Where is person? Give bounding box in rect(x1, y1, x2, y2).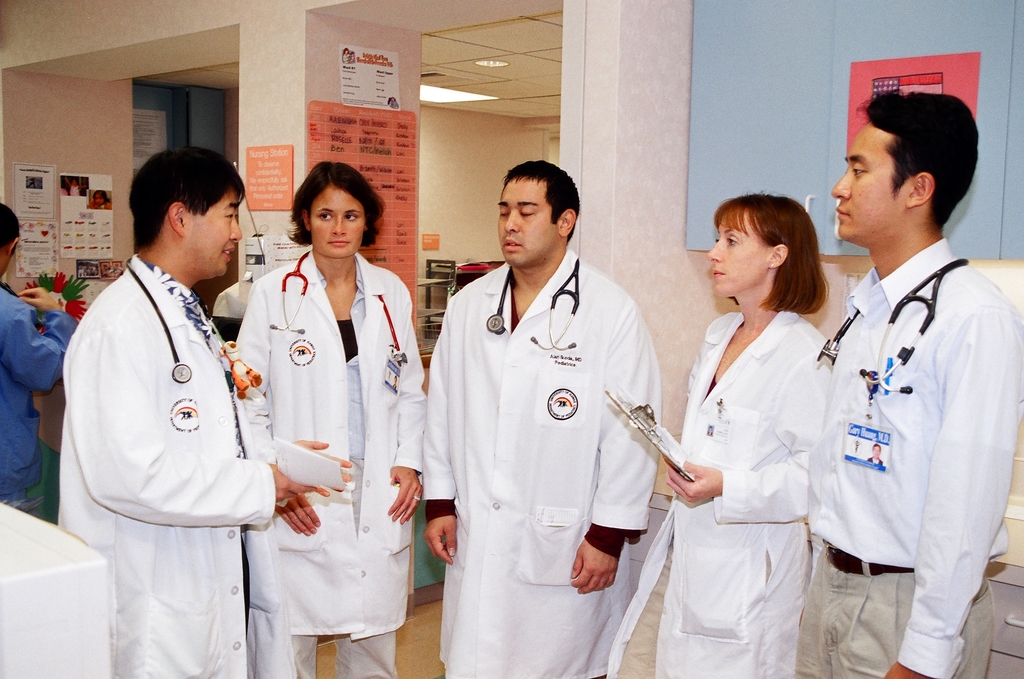
rect(811, 74, 1014, 678).
